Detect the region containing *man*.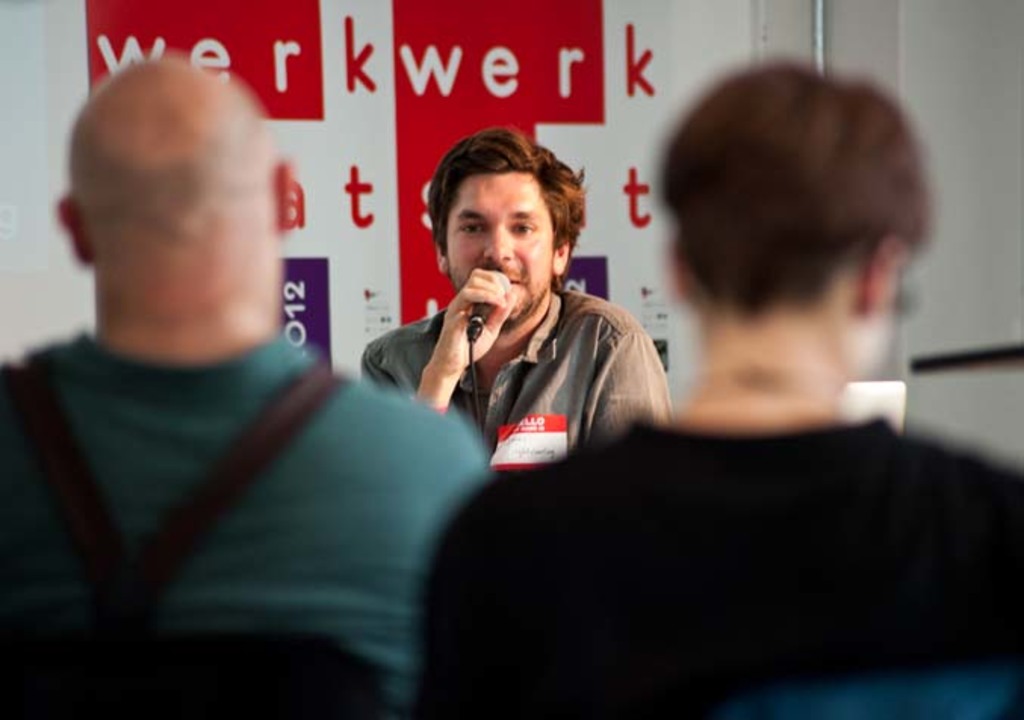
357,127,673,478.
